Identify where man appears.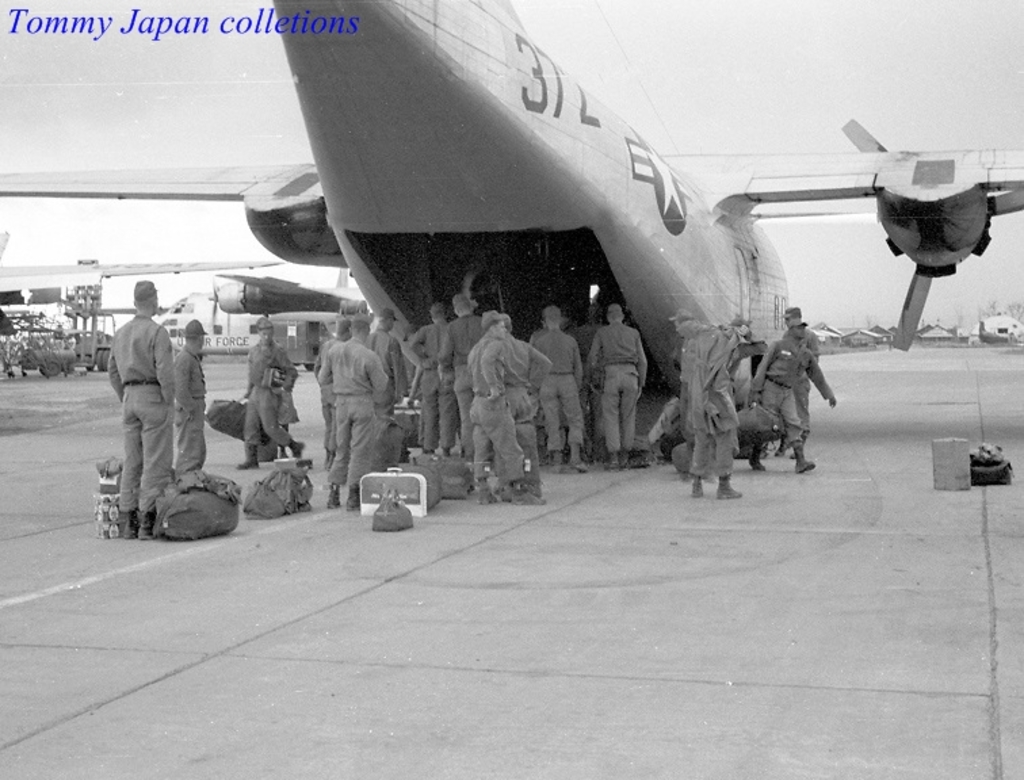
Appears at region(779, 303, 822, 456).
